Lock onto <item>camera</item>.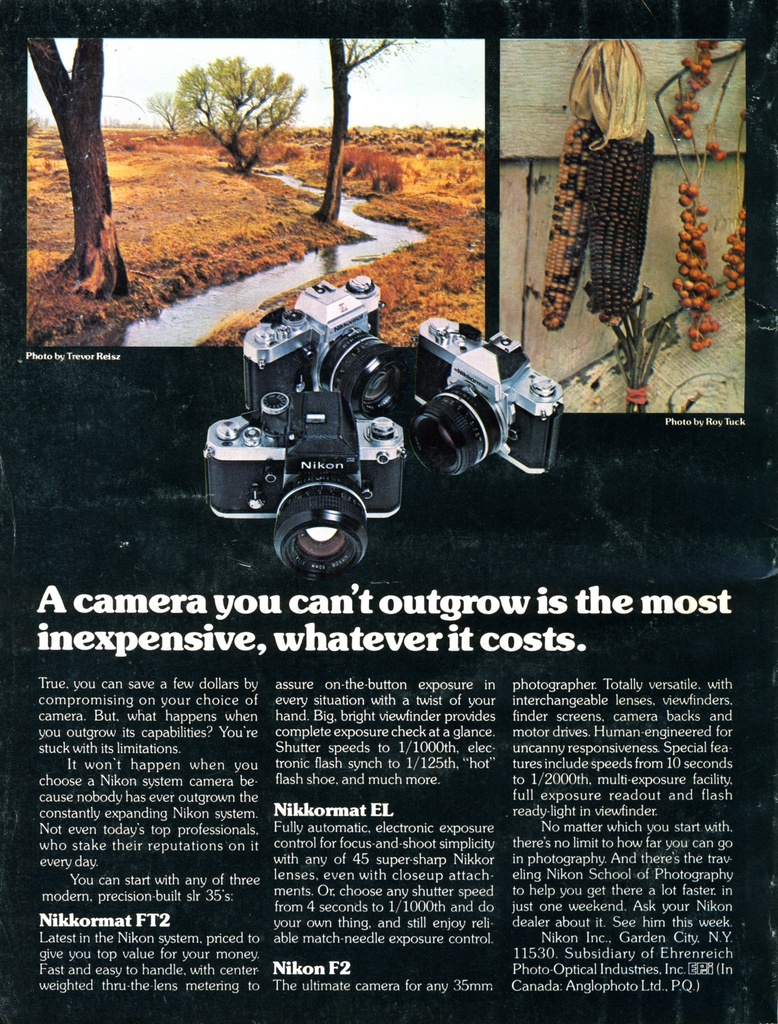
Locked: [left=201, top=396, right=413, bottom=575].
